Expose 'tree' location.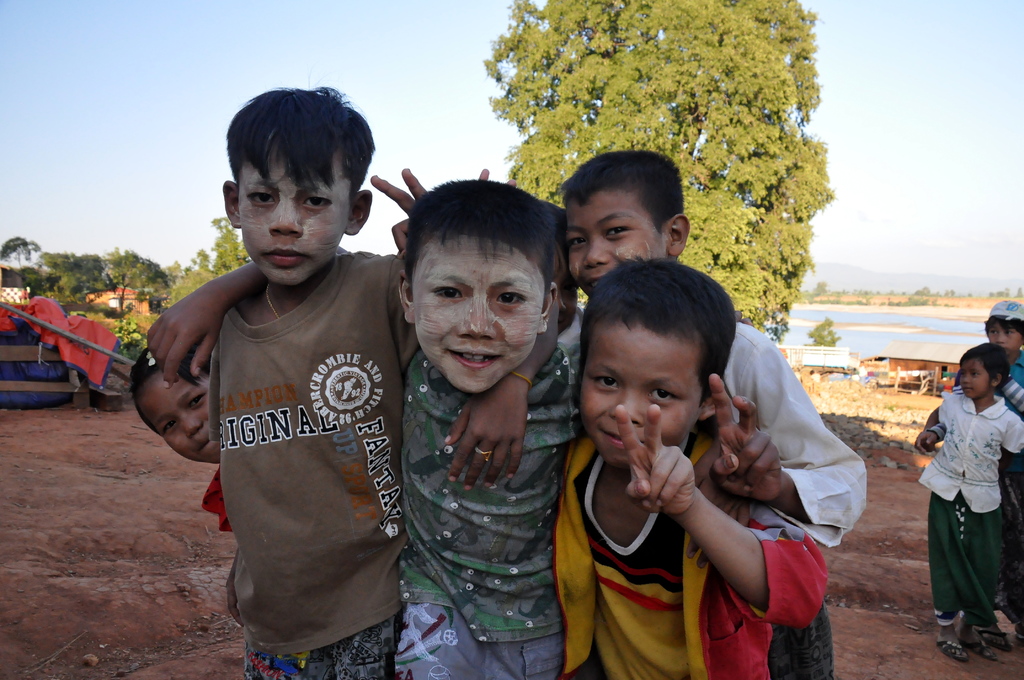
Exposed at 0,234,35,273.
